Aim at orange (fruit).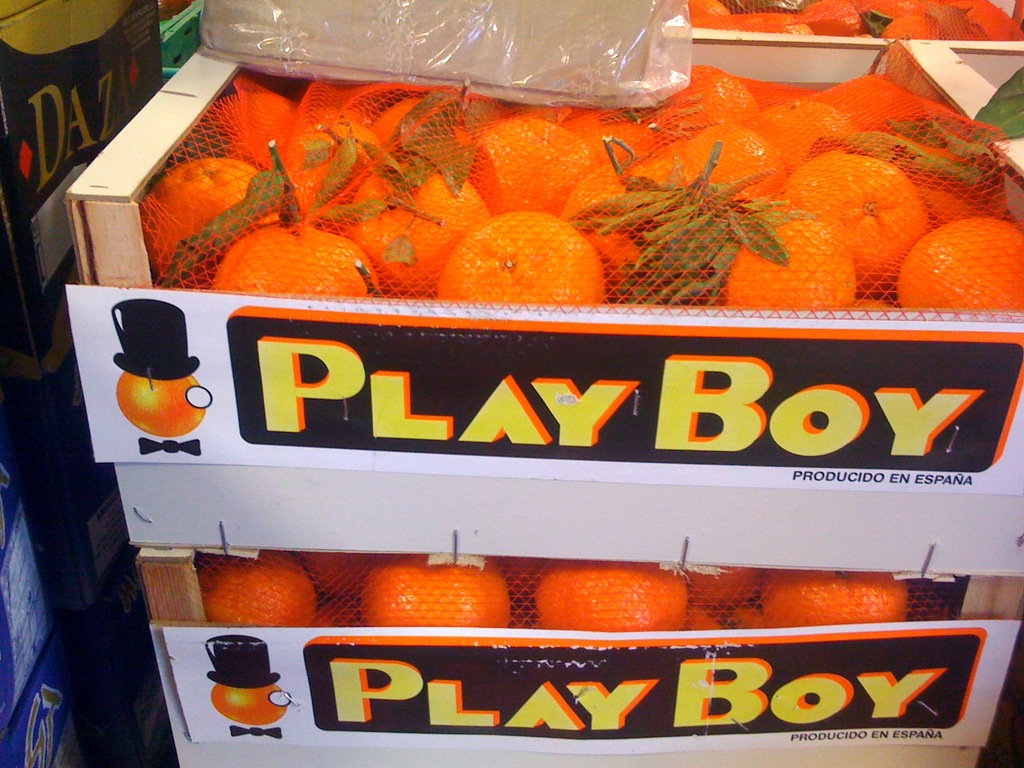
Aimed at bbox=[360, 554, 510, 625].
